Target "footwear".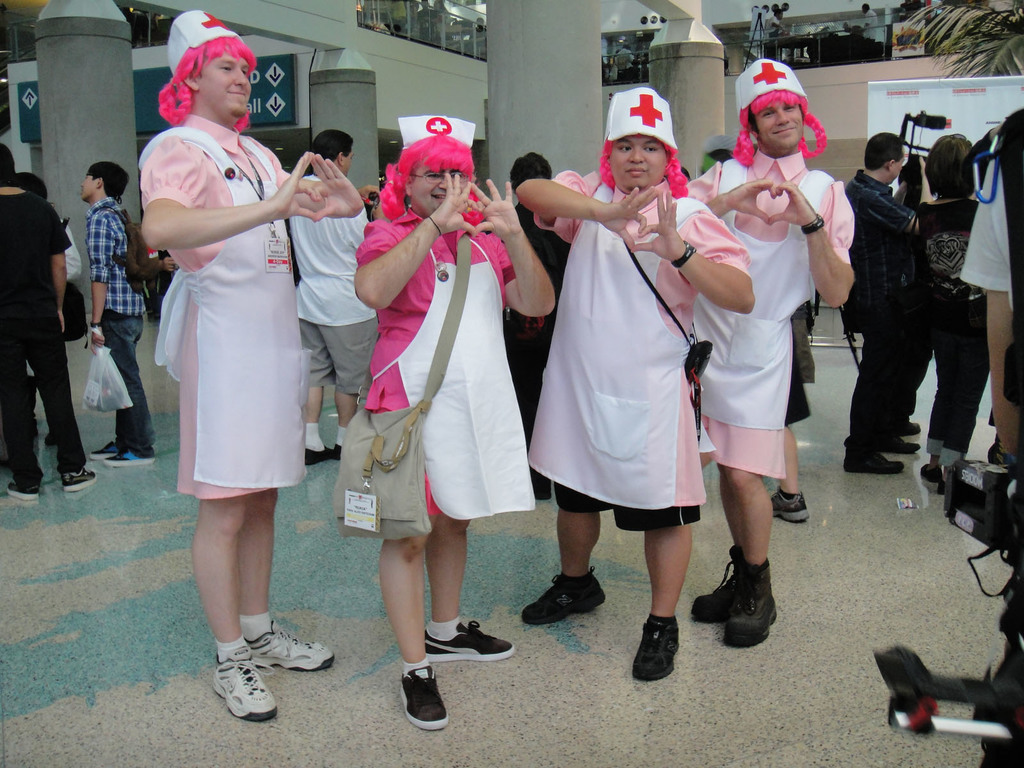
Target region: 57 466 95 490.
